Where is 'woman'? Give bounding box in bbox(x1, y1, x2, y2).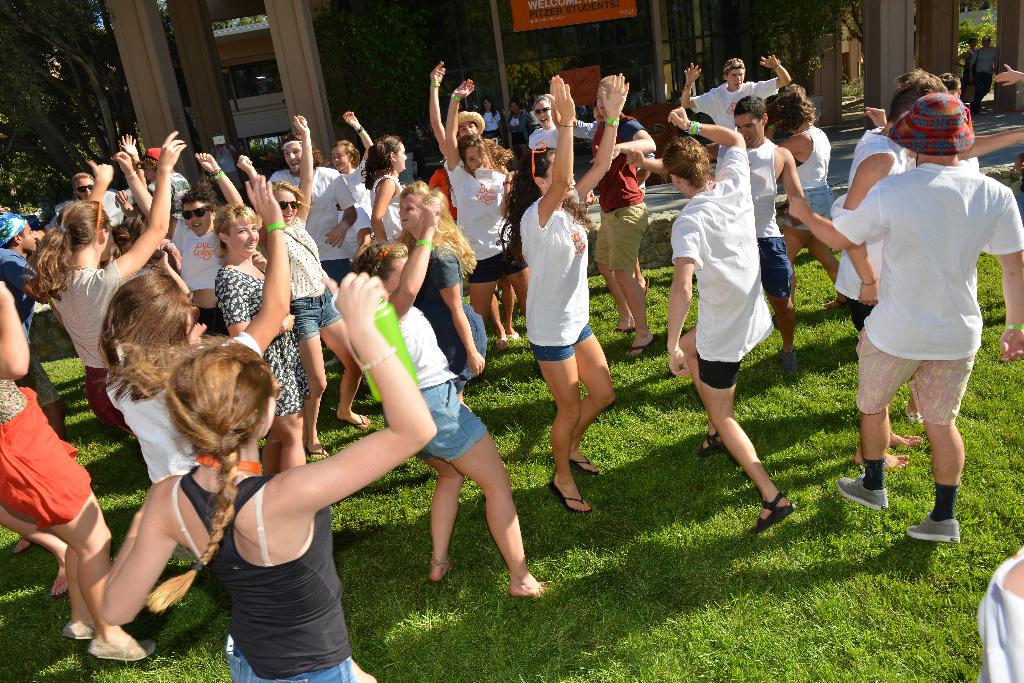
bbox(447, 76, 532, 360).
